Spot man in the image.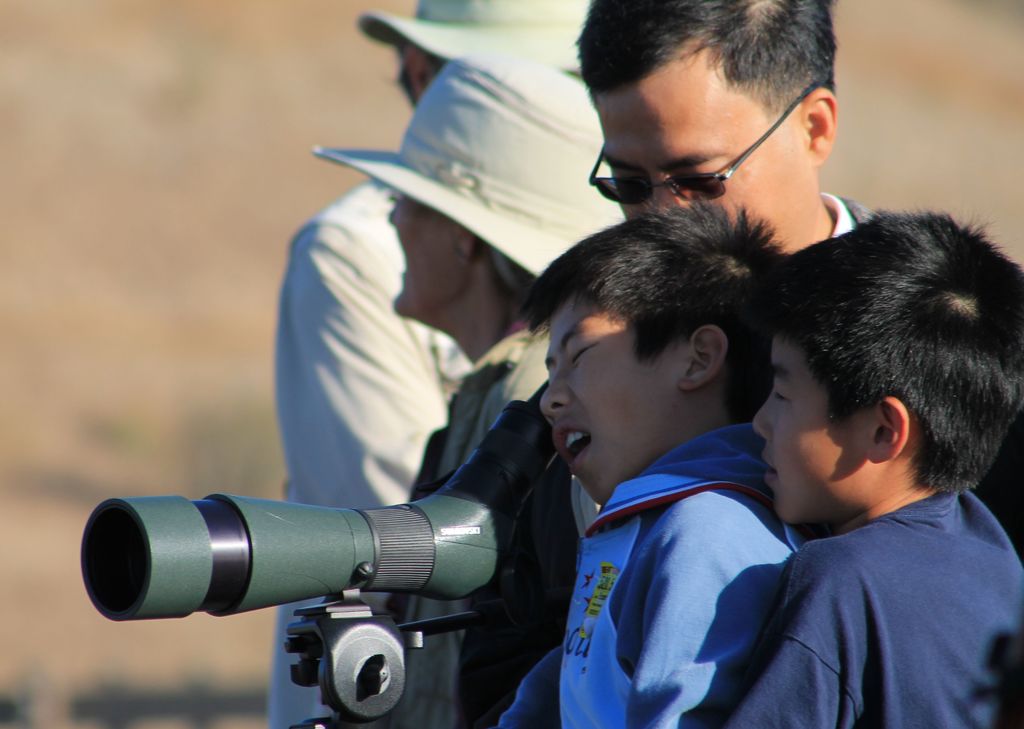
man found at [left=266, top=0, right=593, bottom=728].
